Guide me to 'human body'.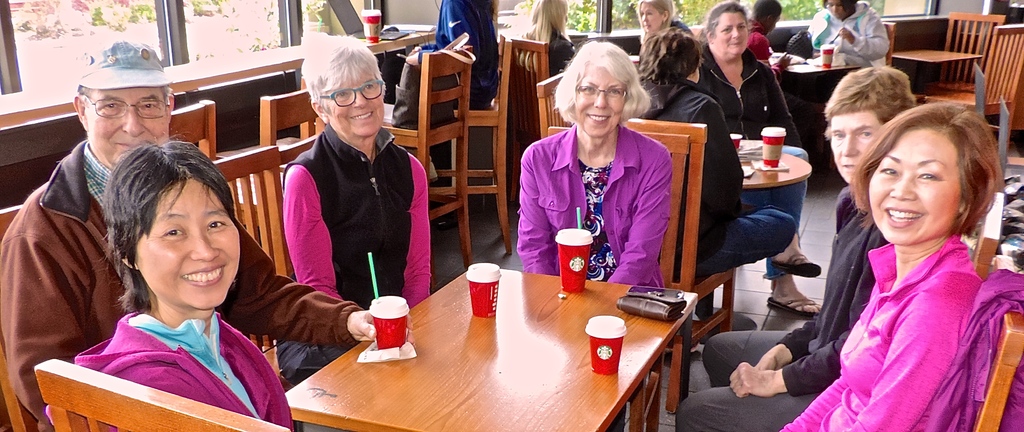
Guidance: (left=516, top=118, right=666, bottom=287).
